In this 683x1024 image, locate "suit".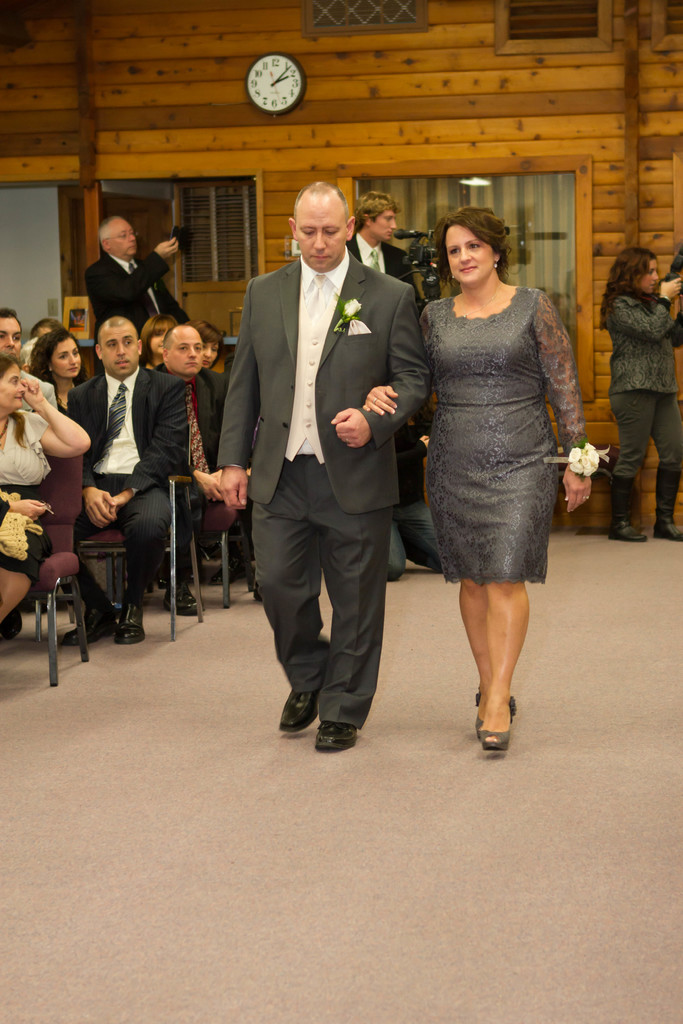
Bounding box: Rect(345, 232, 422, 302).
